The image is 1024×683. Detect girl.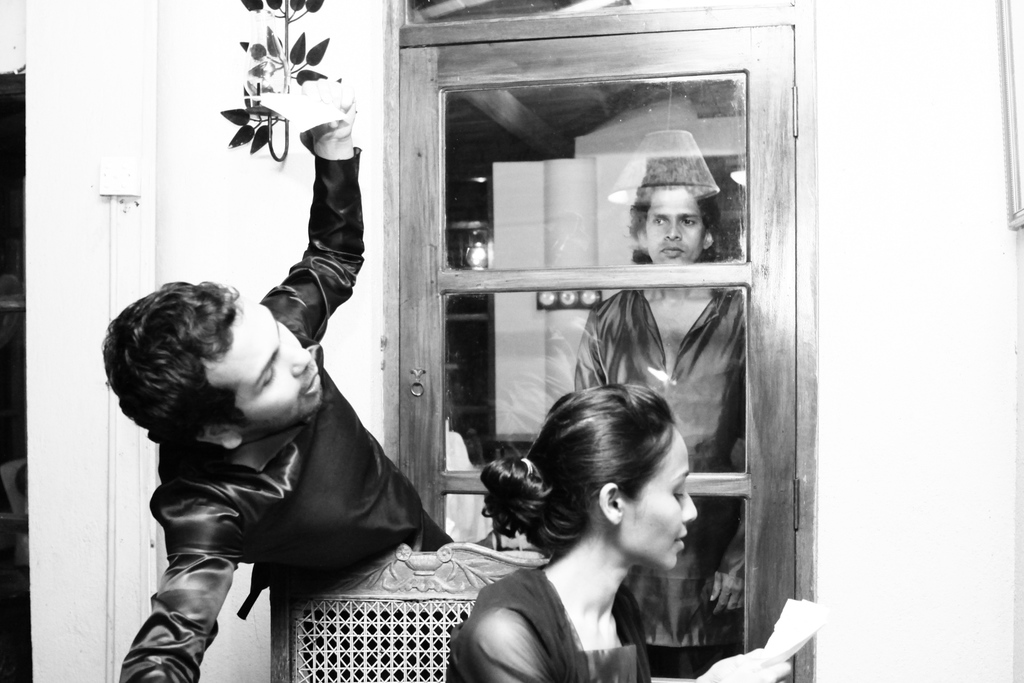
Detection: rect(447, 378, 793, 682).
